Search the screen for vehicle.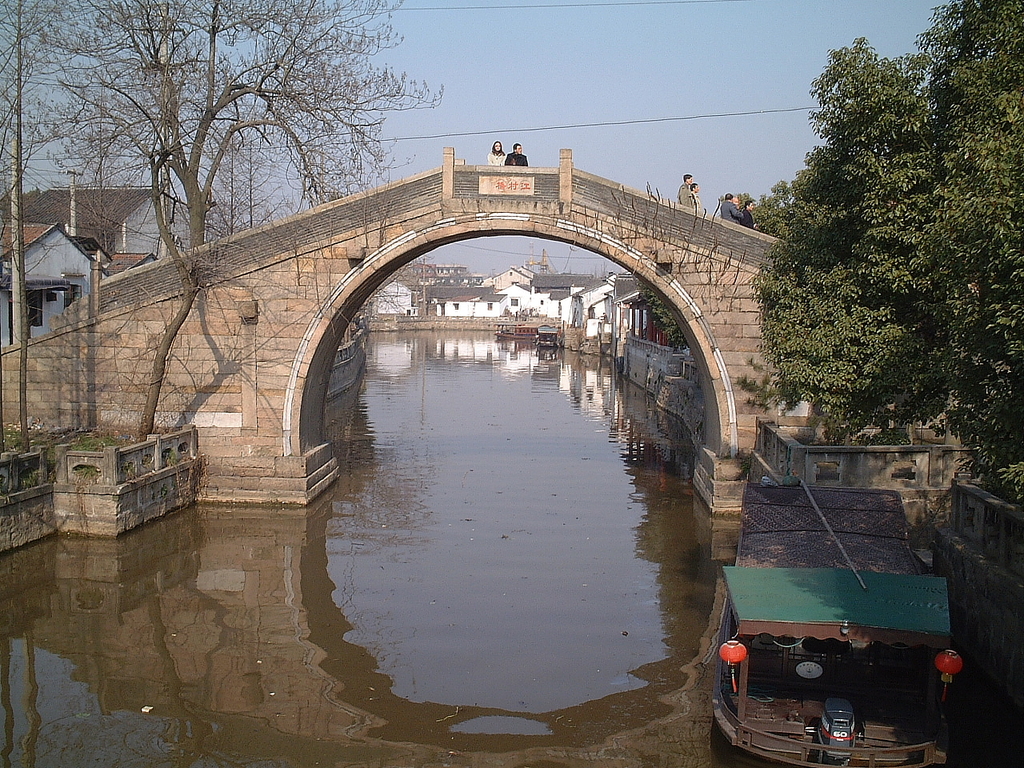
Found at crop(491, 321, 539, 338).
